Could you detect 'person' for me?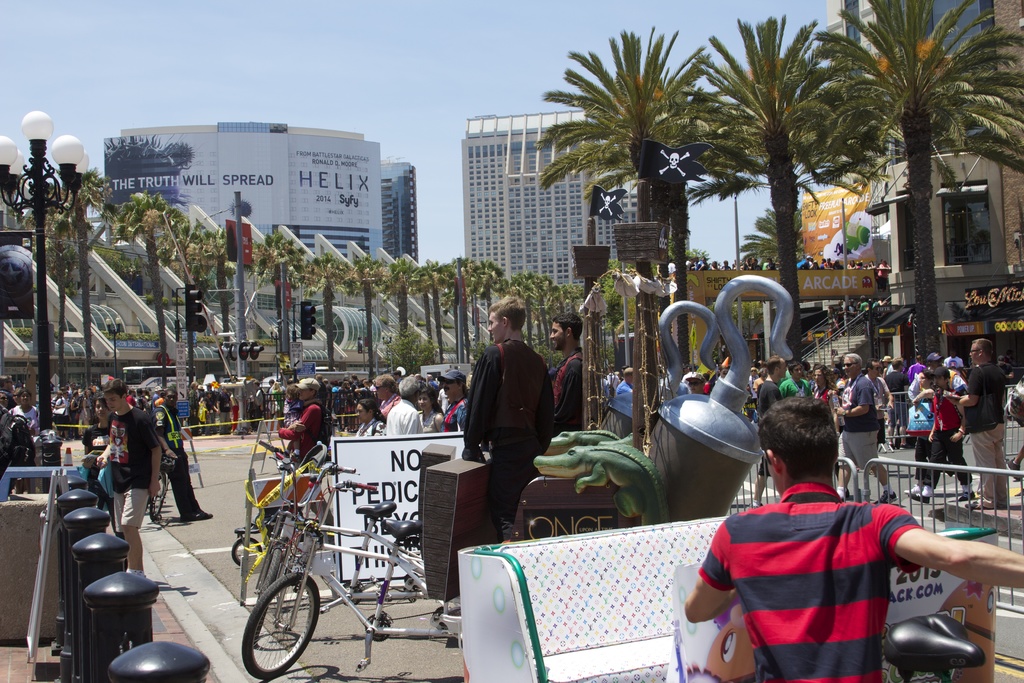
Detection result: box(686, 388, 1023, 680).
